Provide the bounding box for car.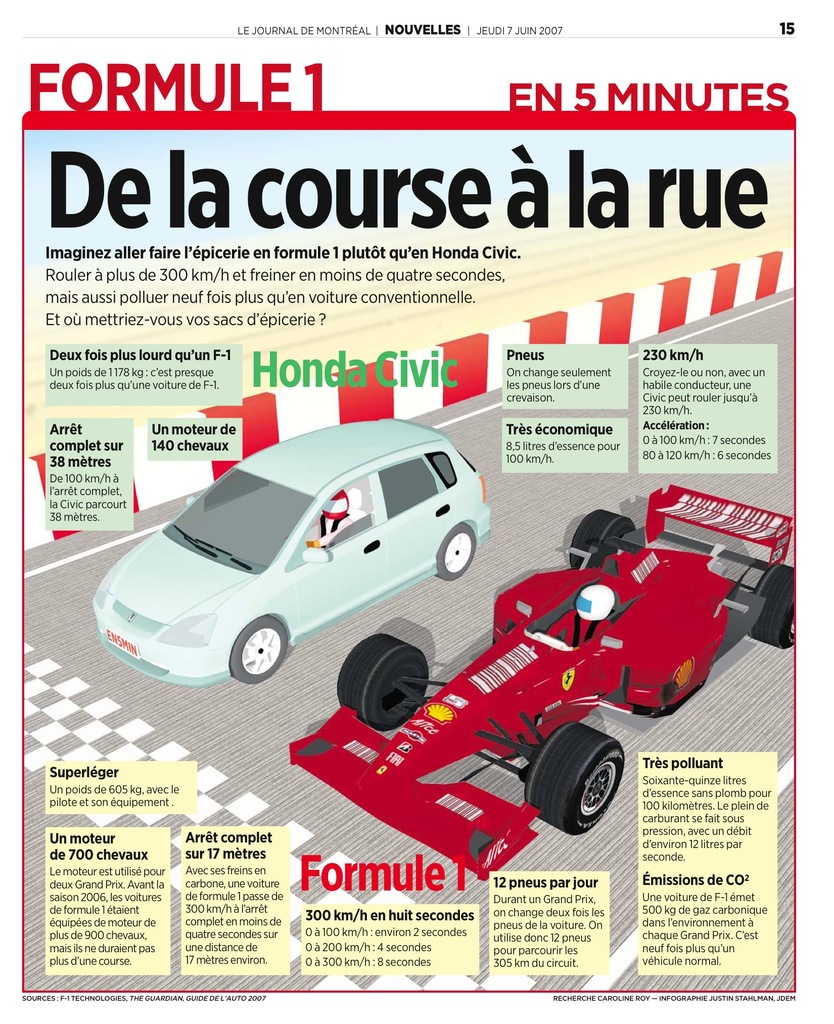
<bbox>91, 413, 493, 688</bbox>.
